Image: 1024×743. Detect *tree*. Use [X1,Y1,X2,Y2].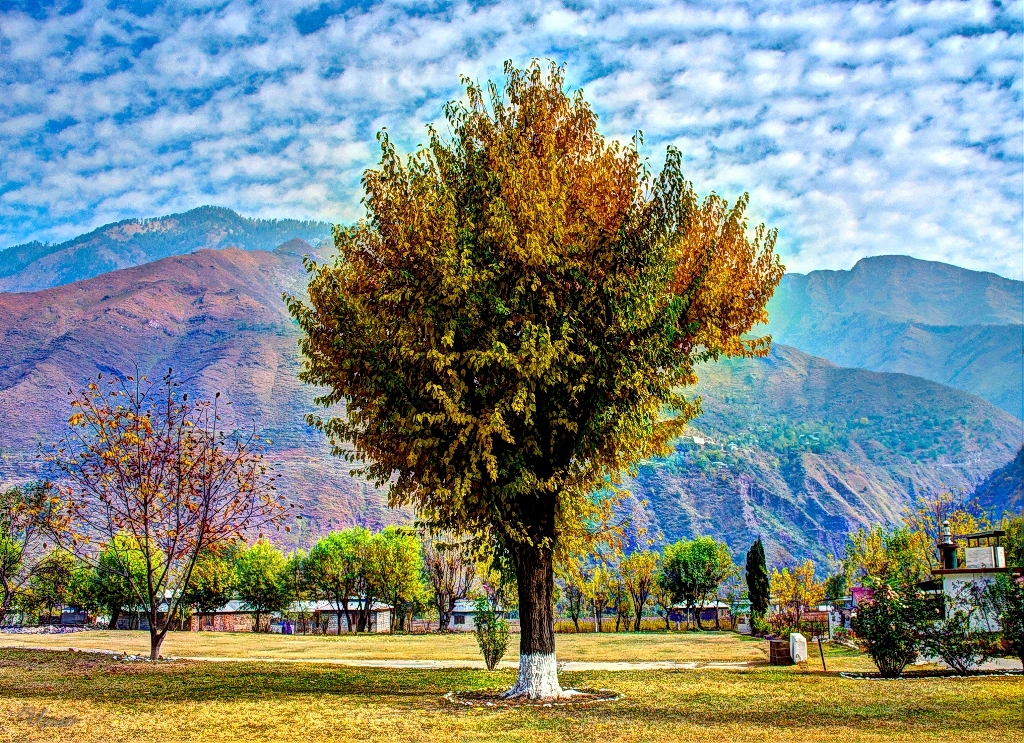
[66,345,246,673].
